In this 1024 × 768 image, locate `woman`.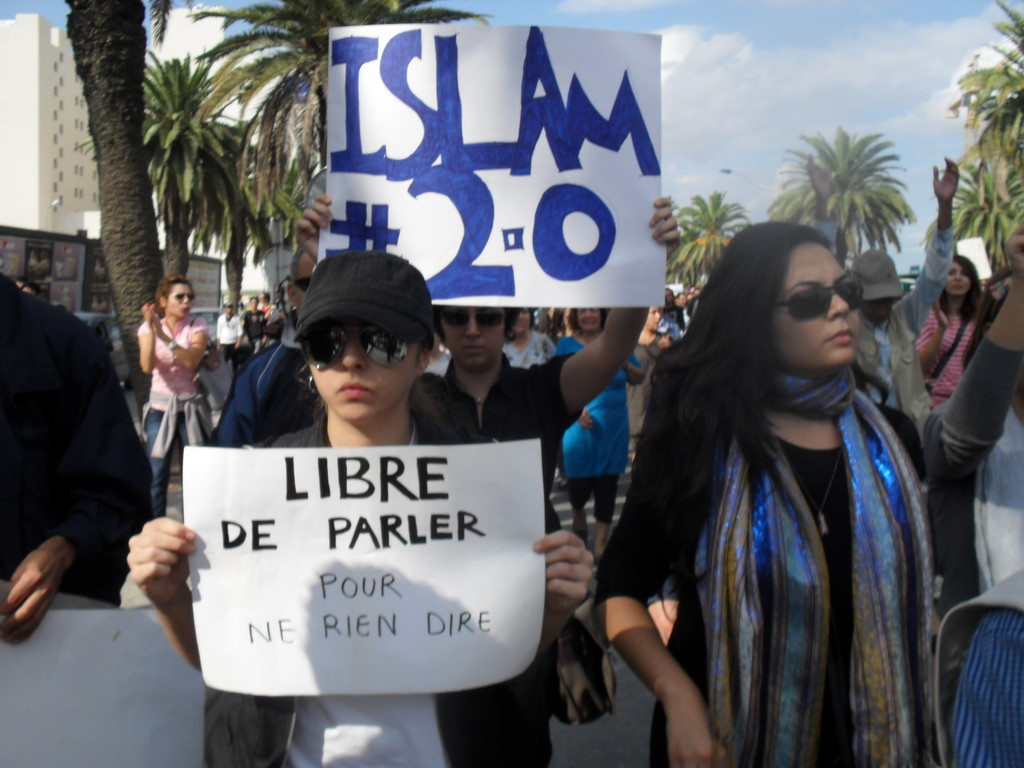
Bounding box: bbox=(289, 192, 684, 766).
